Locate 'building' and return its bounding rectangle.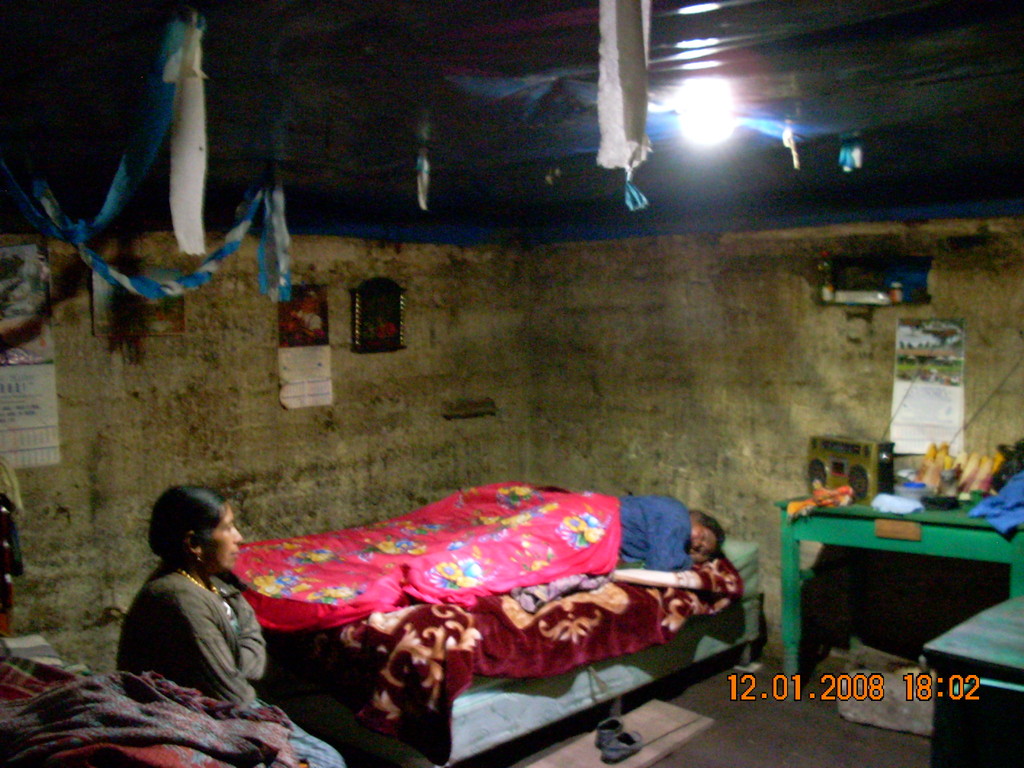
<box>0,0,1023,767</box>.
